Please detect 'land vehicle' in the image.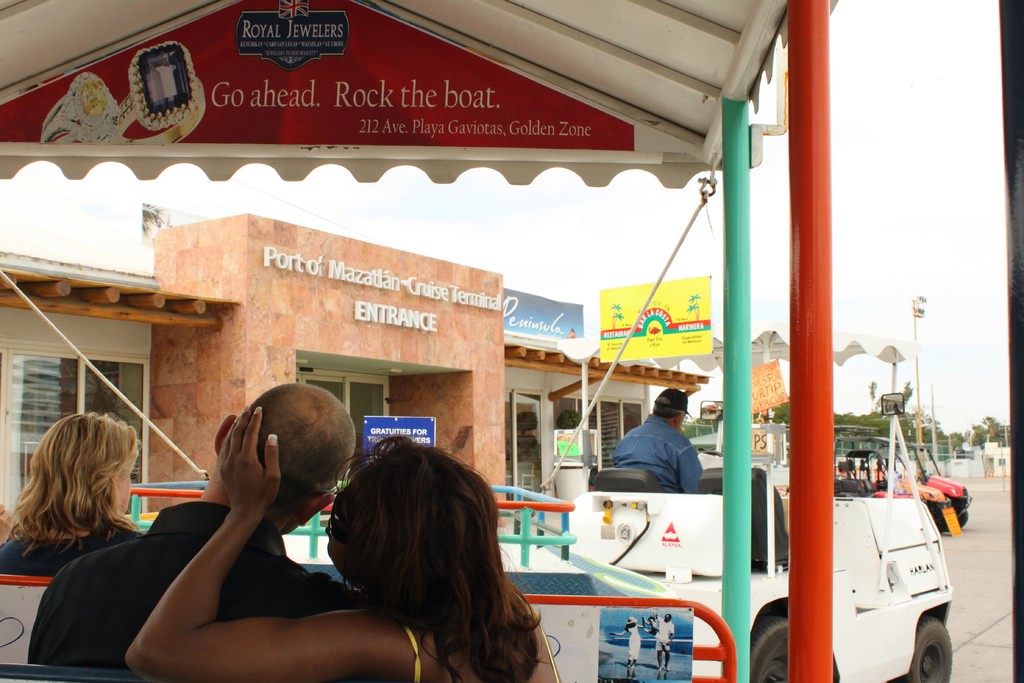
region(823, 460, 958, 541).
